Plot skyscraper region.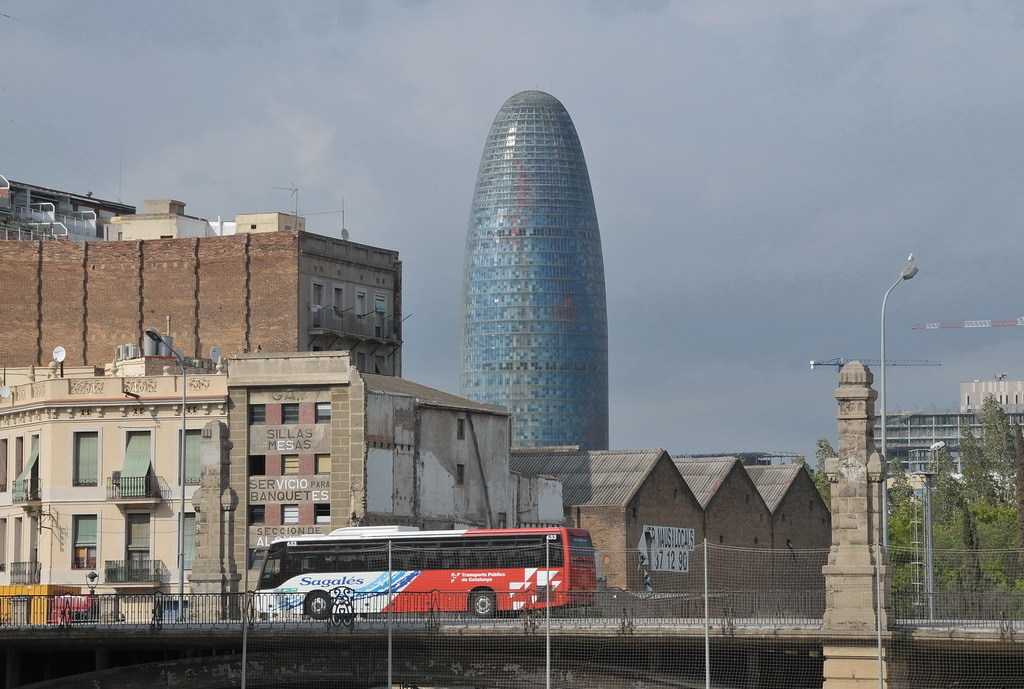
Plotted at 0/172/399/373.
